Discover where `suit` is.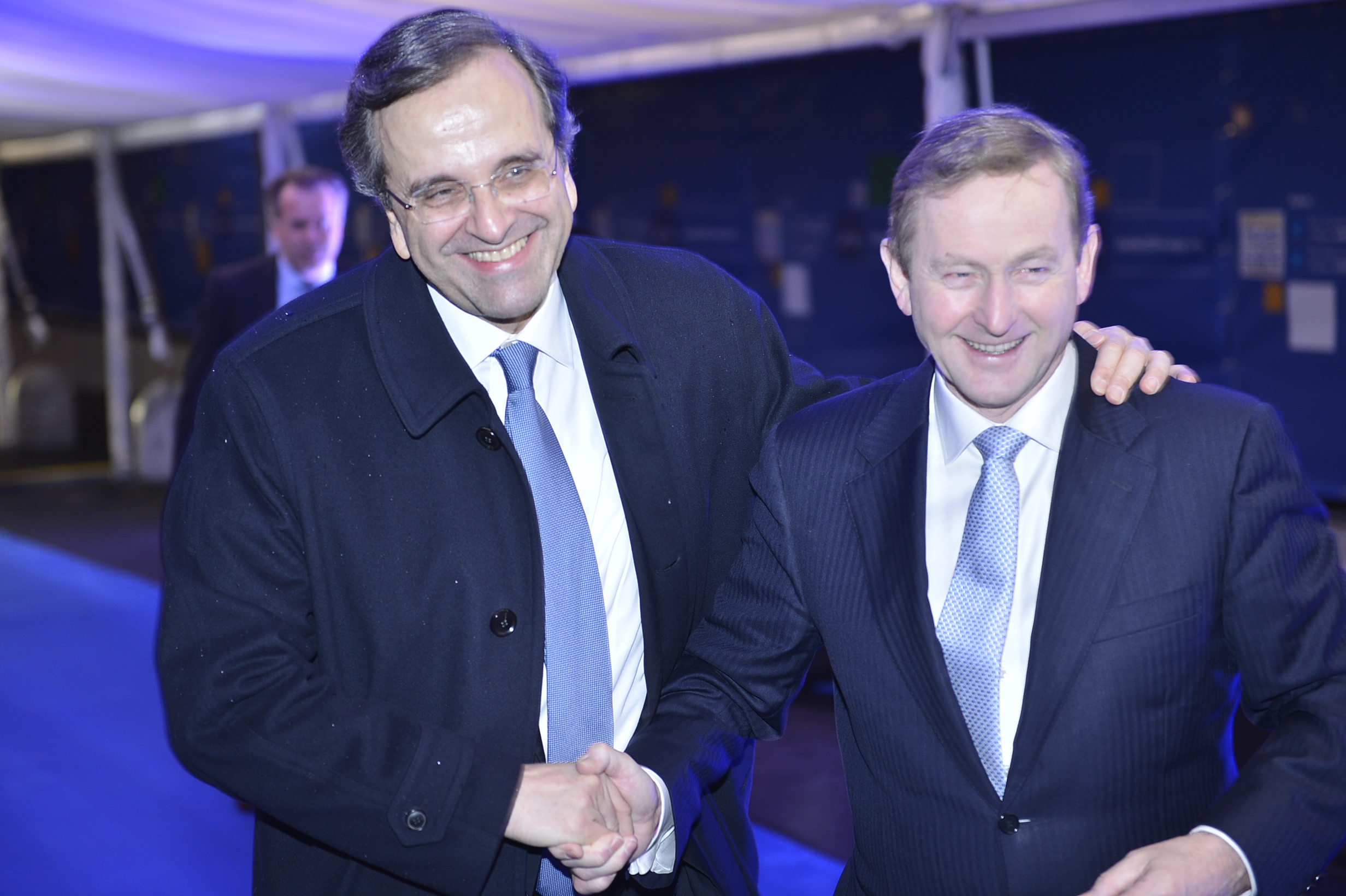
Discovered at 349 182 714 489.
